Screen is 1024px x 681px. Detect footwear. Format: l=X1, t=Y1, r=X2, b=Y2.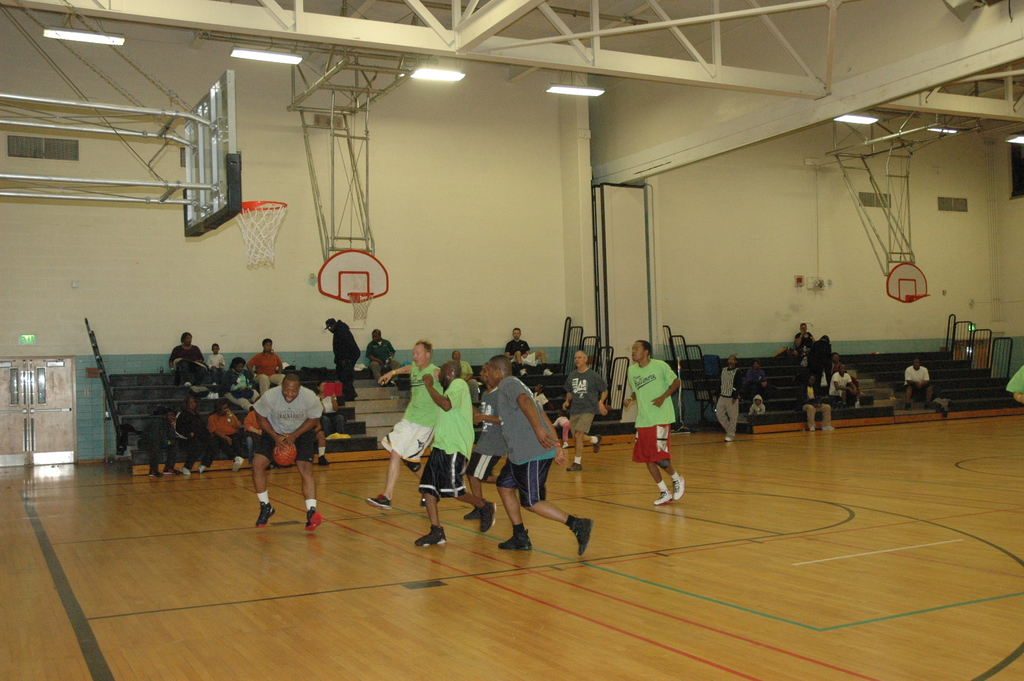
l=196, t=463, r=207, b=472.
